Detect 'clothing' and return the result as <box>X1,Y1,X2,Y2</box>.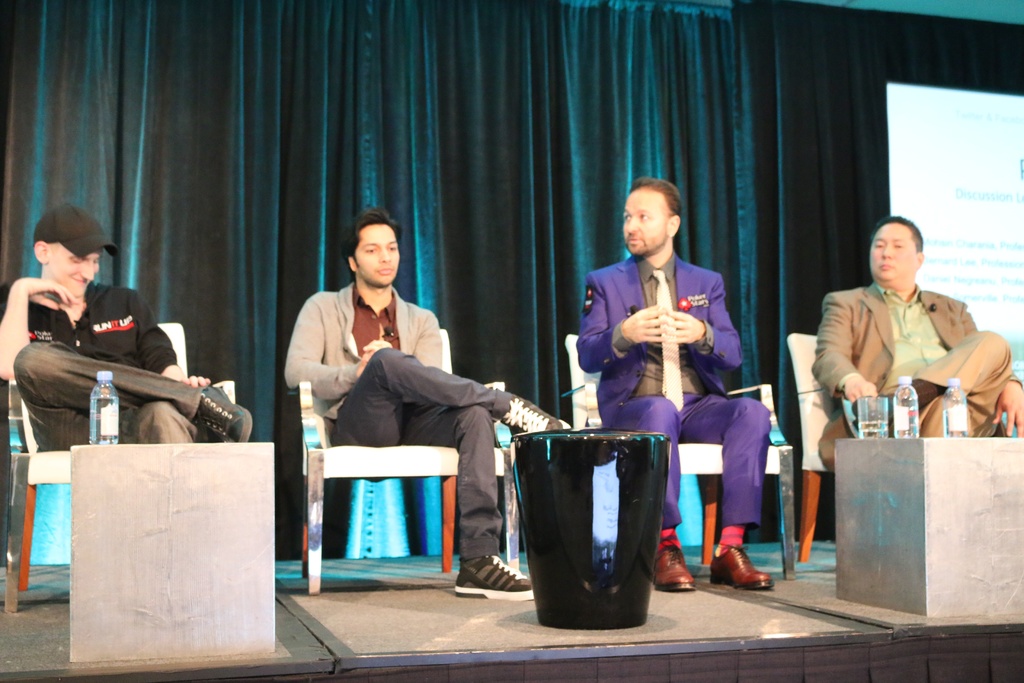
<box>812,284,1019,477</box>.
